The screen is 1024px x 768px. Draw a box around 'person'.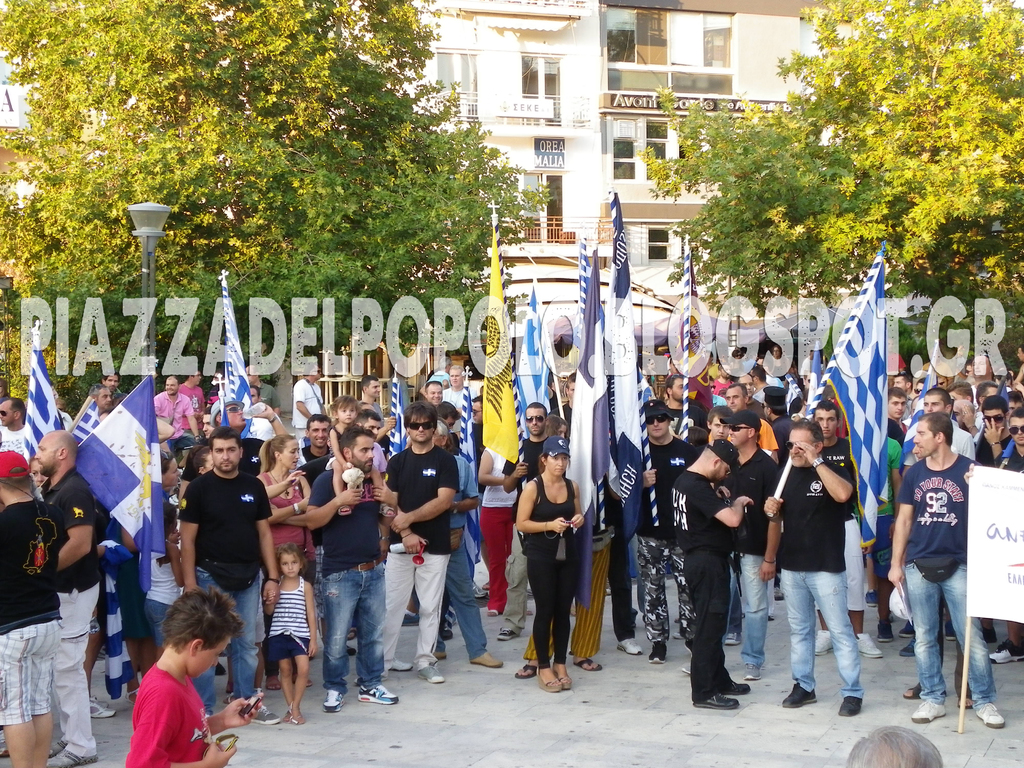
left=896, top=380, right=993, bottom=734.
